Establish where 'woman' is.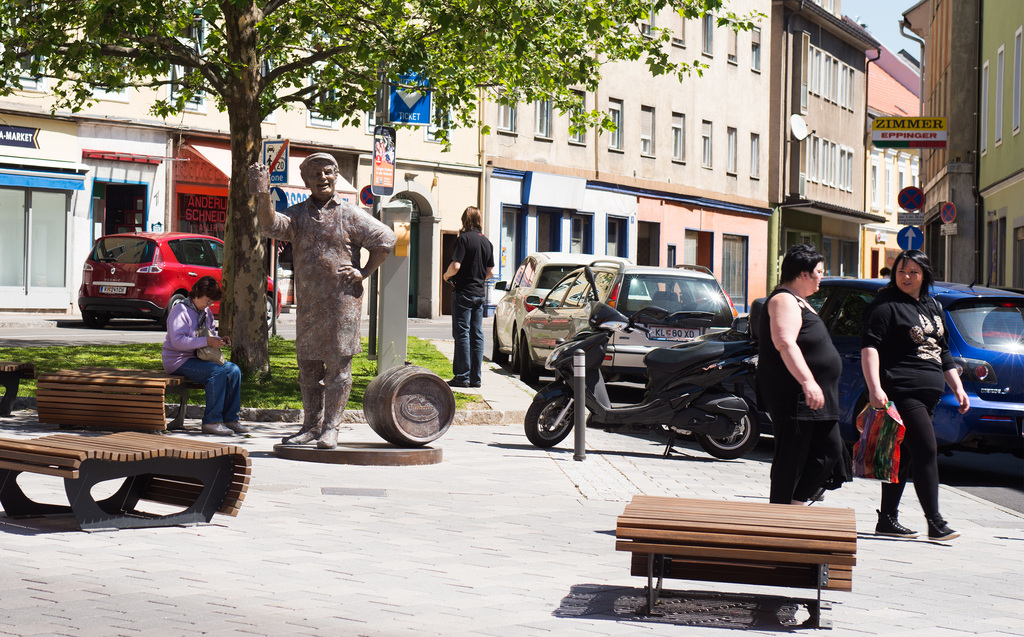
Established at box(859, 251, 968, 538).
